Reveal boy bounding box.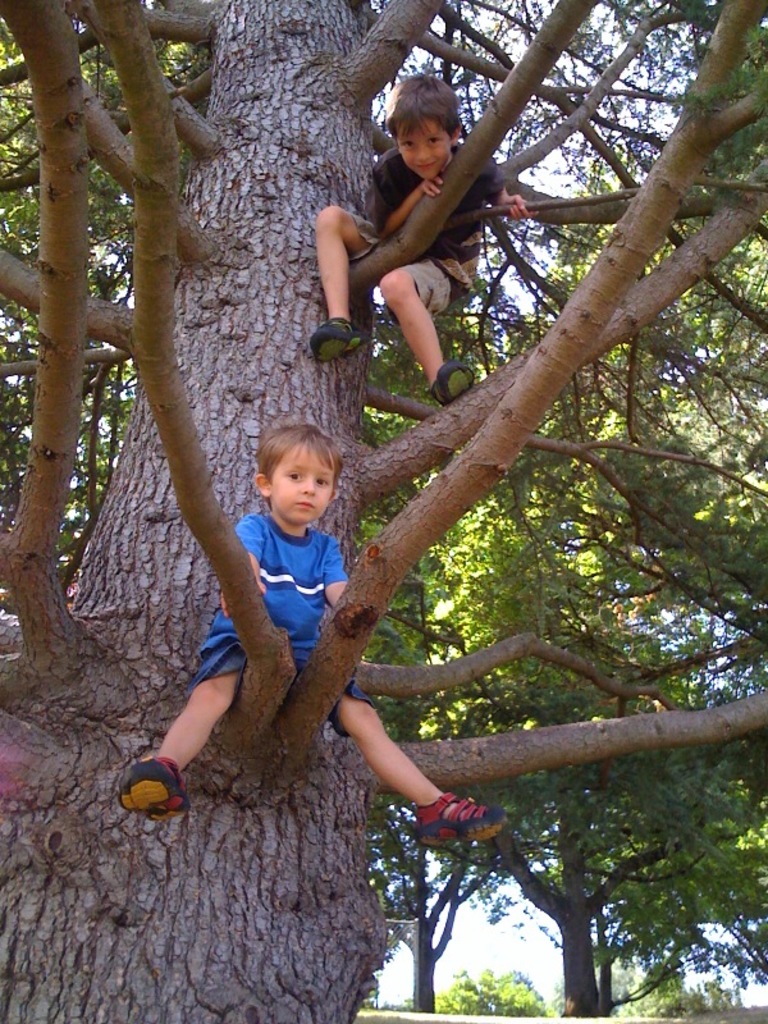
Revealed: bbox=(314, 68, 536, 412).
